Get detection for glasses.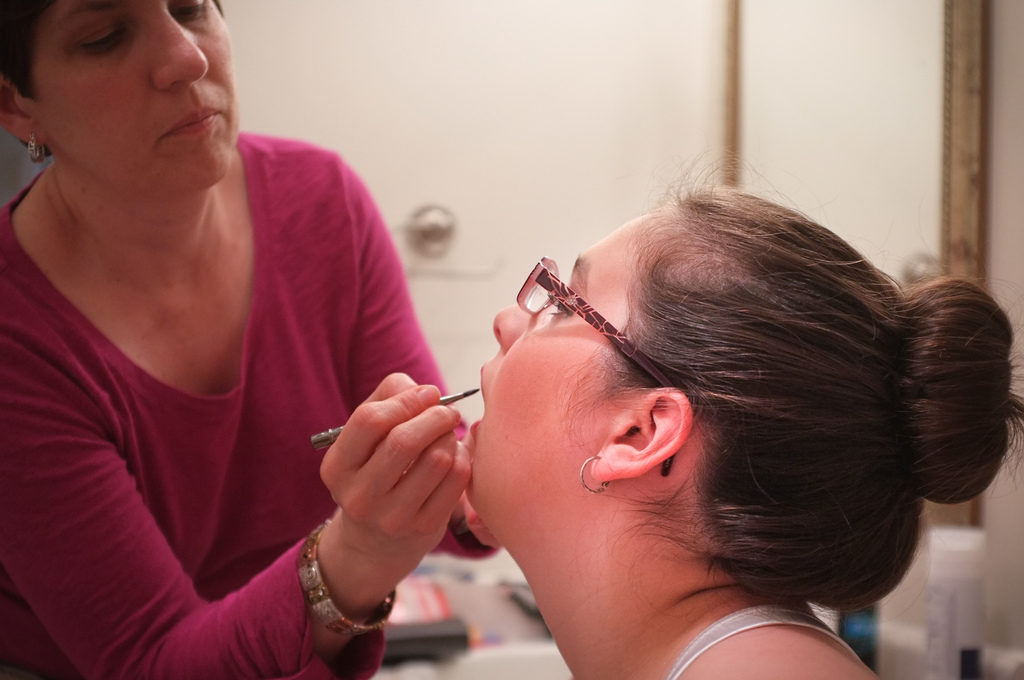
Detection: [left=515, top=255, right=675, bottom=477].
